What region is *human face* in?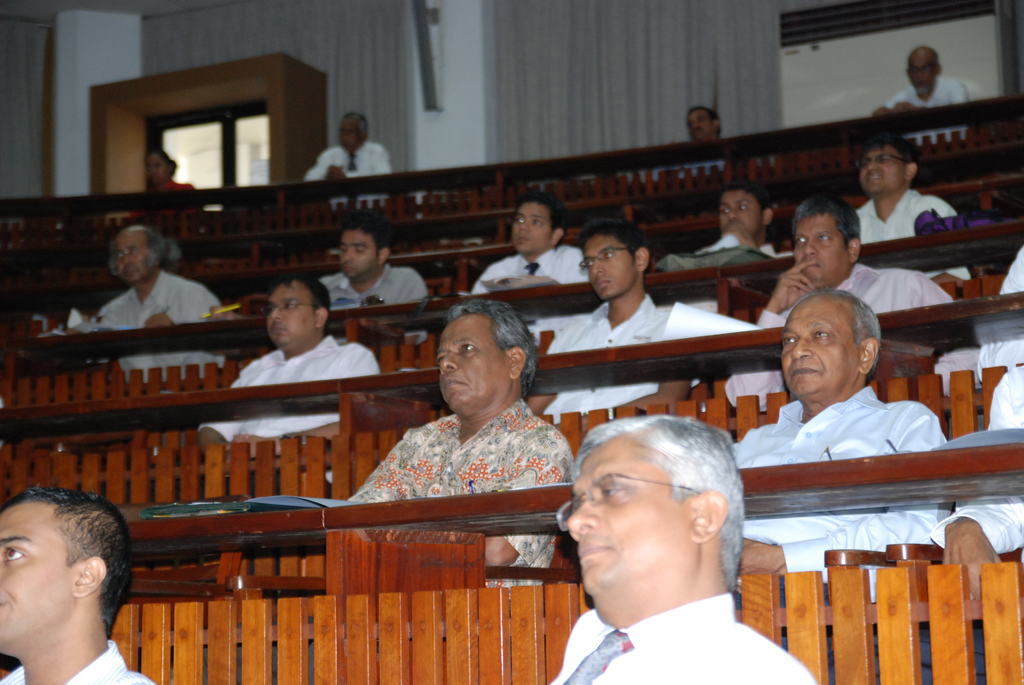
{"x1": 0, "y1": 500, "x2": 72, "y2": 655}.
